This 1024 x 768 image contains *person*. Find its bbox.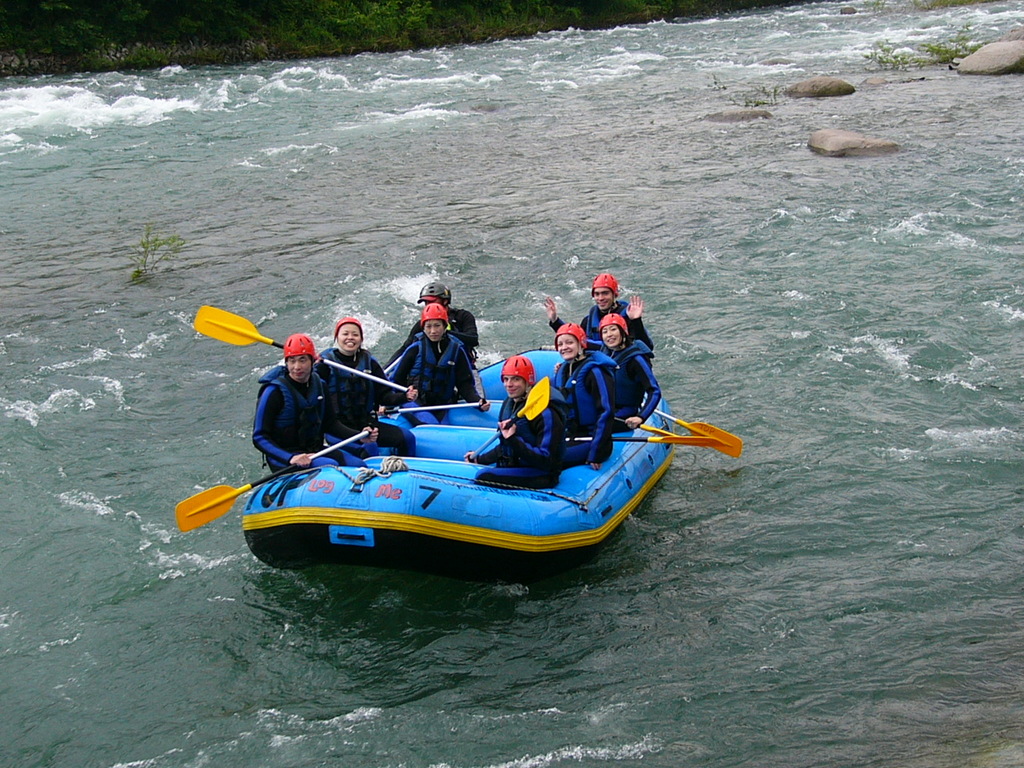
box=[521, 326, 618, 478].
